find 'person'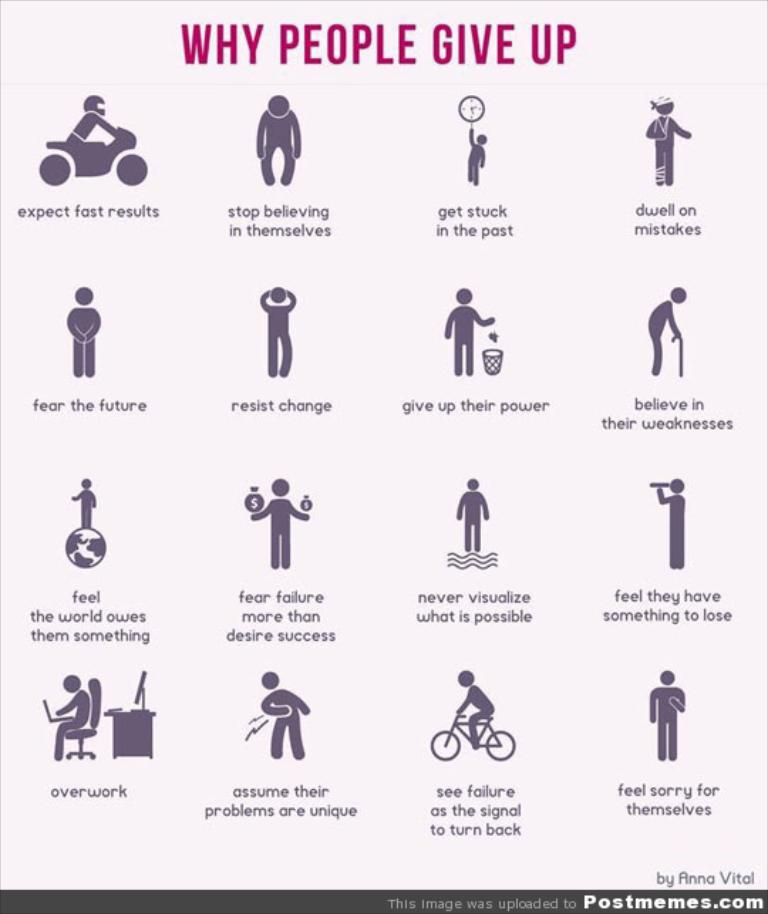
(x1=253, y1=91, x2=302, y2=188)
